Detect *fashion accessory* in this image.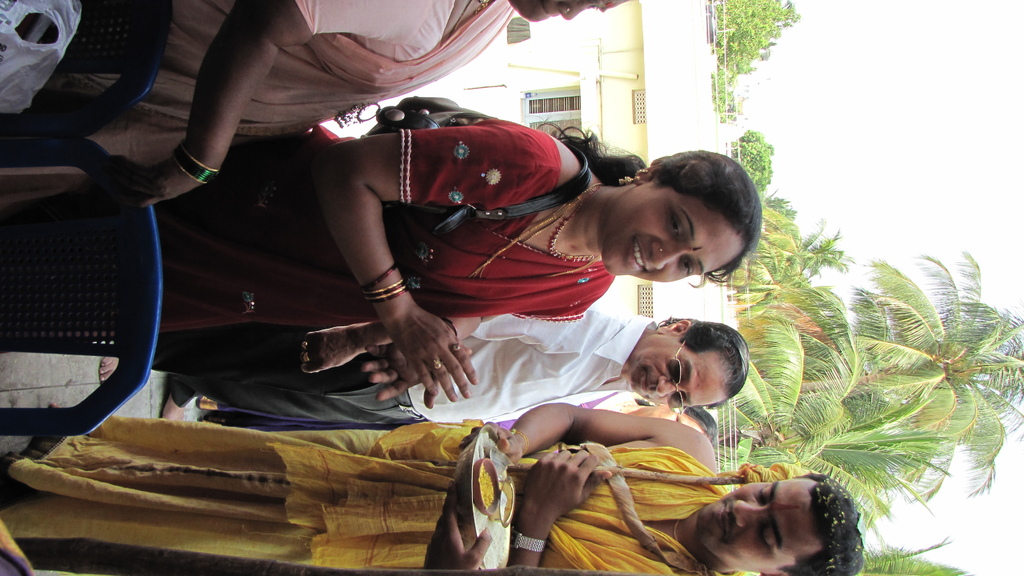
Detection: [618,399,632,413].
